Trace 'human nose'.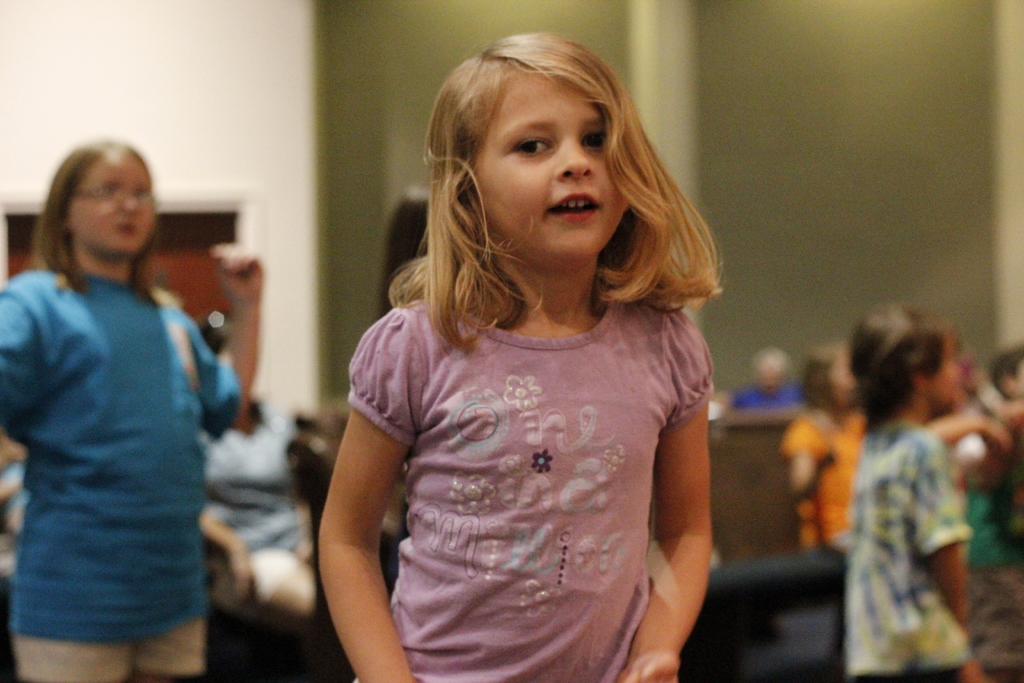
Traced to (555,134,595,180).
